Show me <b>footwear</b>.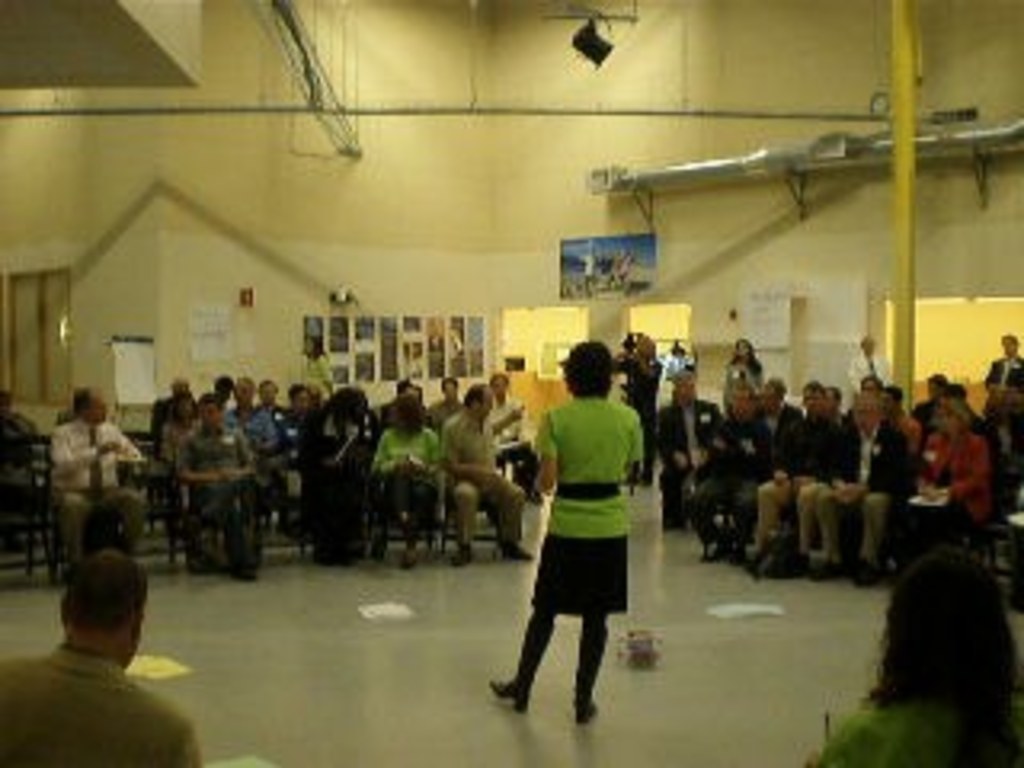
<b>footwear</b> is here: x1=400 y1=544 x2=410 y2=573.
